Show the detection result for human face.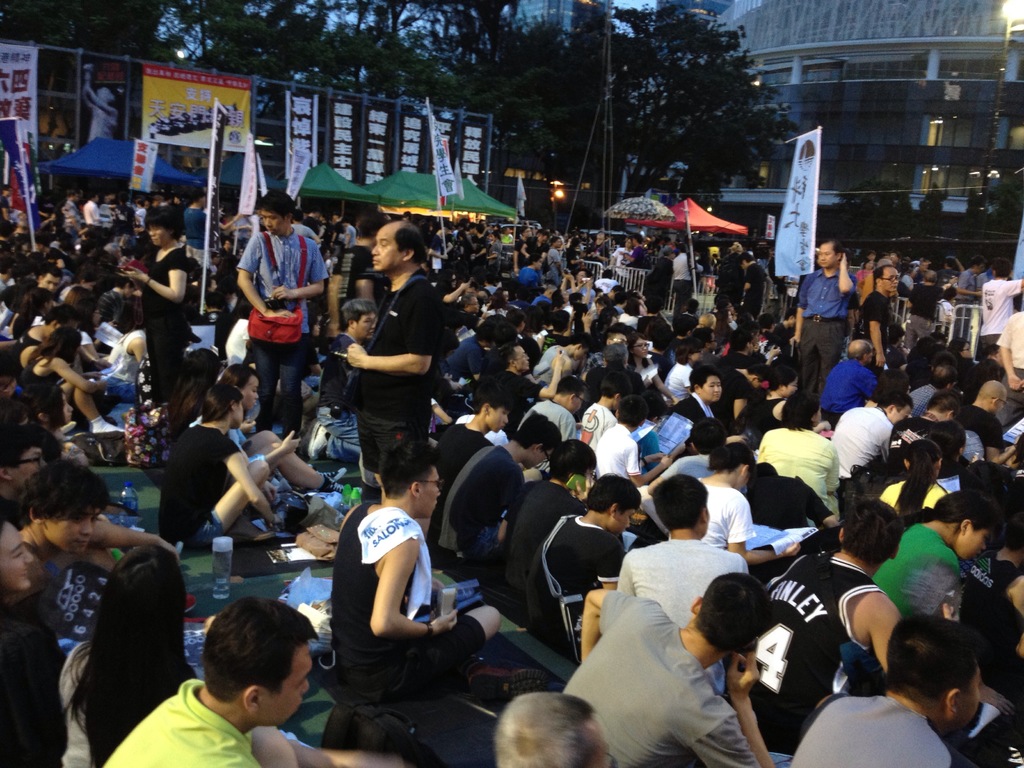
Rect(486, 404, 507, 435).
